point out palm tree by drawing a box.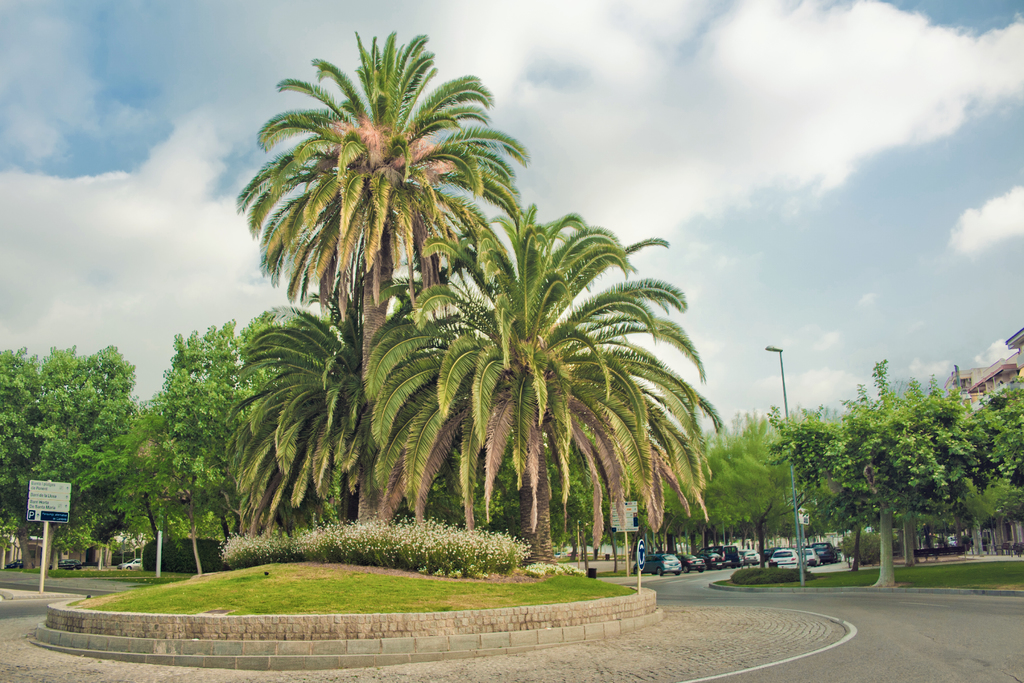
select_region(237, 284, 432, 603).
